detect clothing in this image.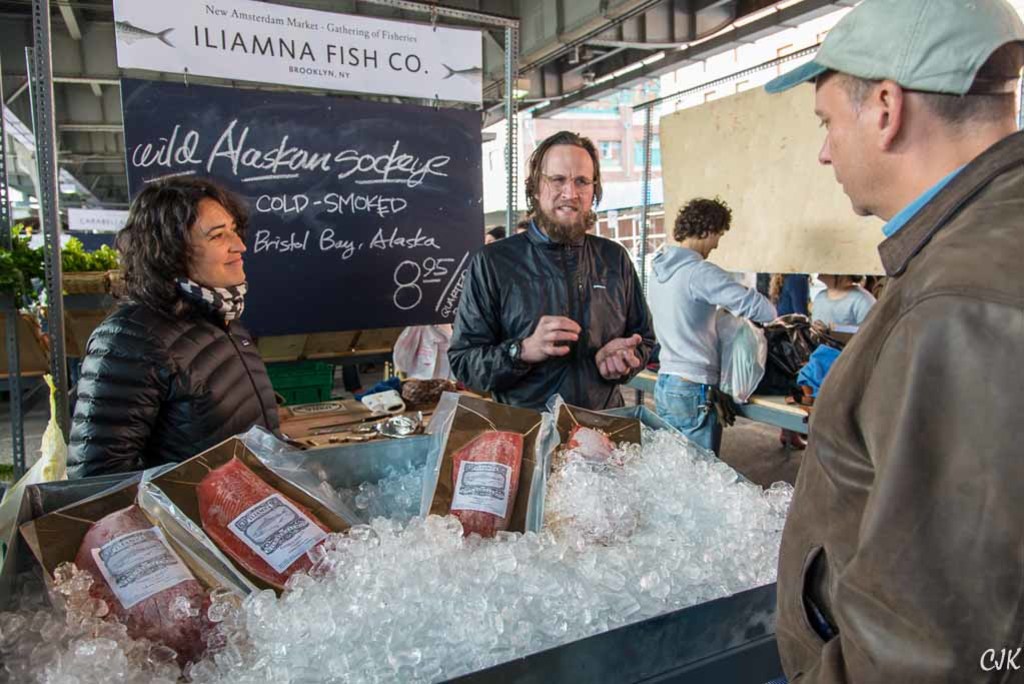
Detection: [780, 275, 801, 318].
